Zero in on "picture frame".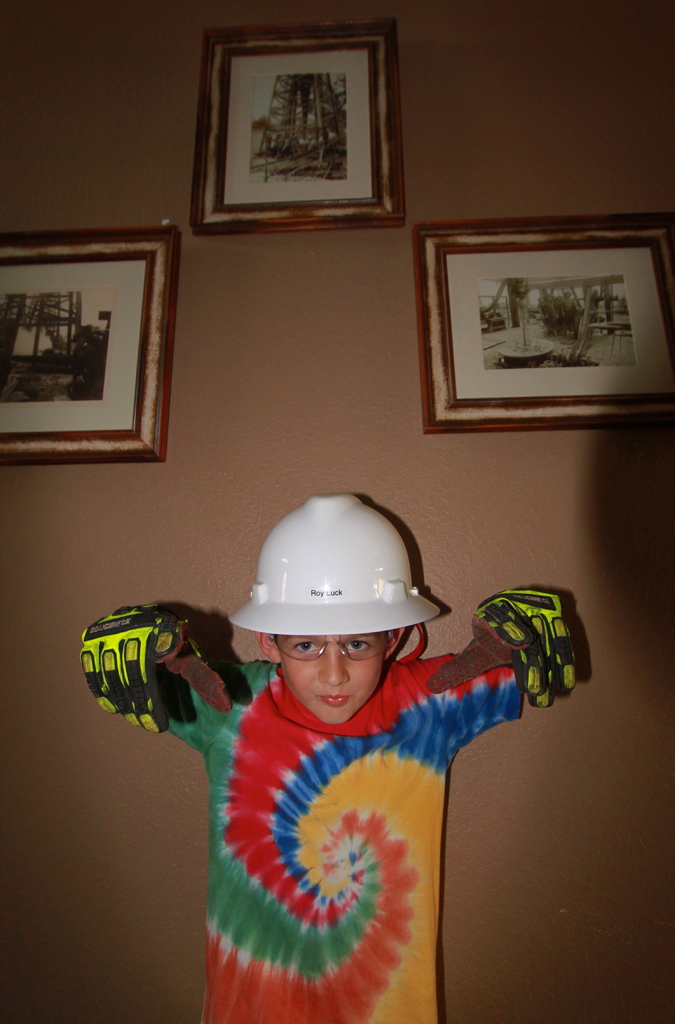
Zeroed in: <region>406, 202, 674, 436</region>.
